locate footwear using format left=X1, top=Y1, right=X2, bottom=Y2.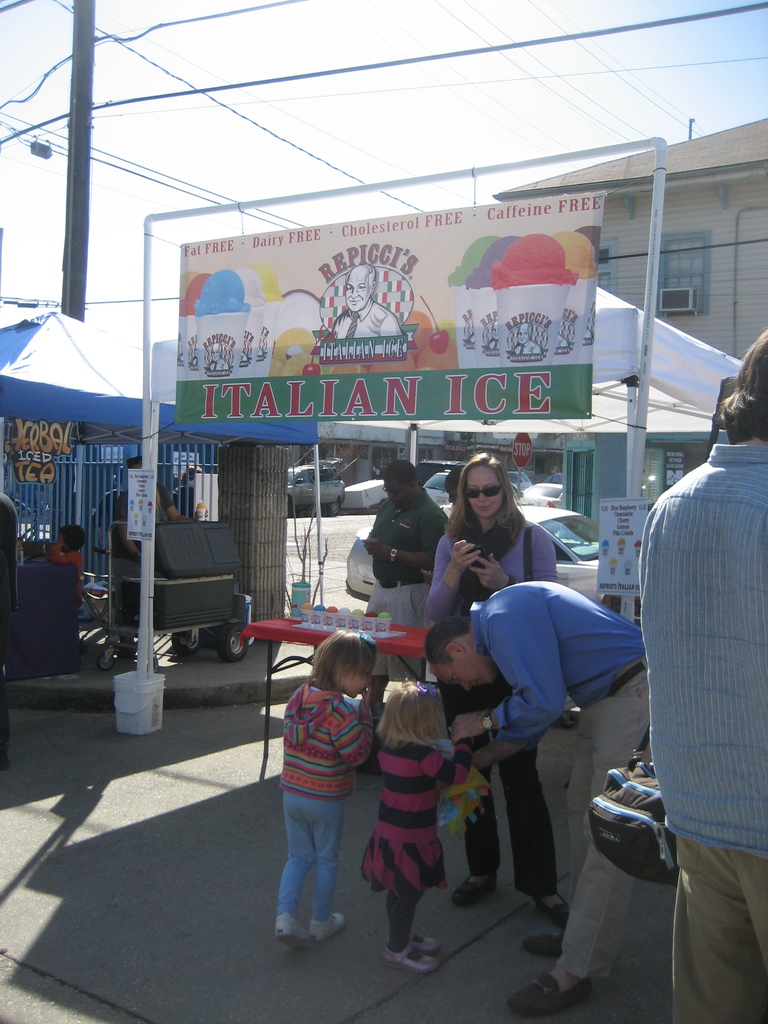
left=508, top=968, right=593, bottom=1010.
